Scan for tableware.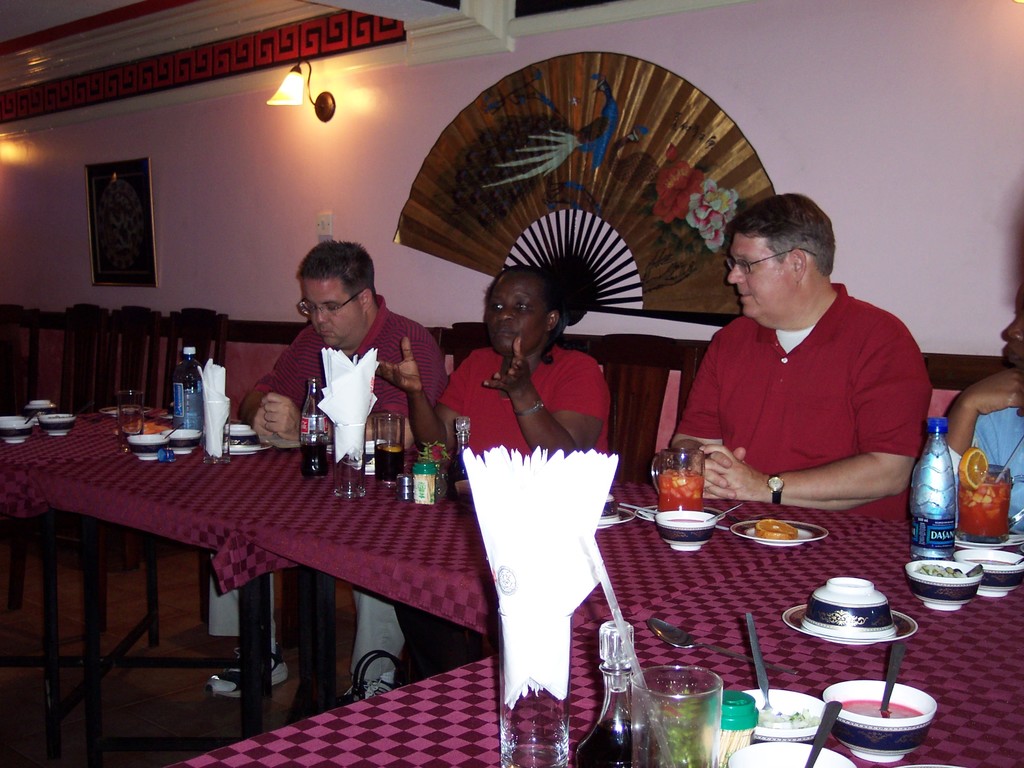
Scan result: x1=38, y1=410, x2=78, y2=436.
